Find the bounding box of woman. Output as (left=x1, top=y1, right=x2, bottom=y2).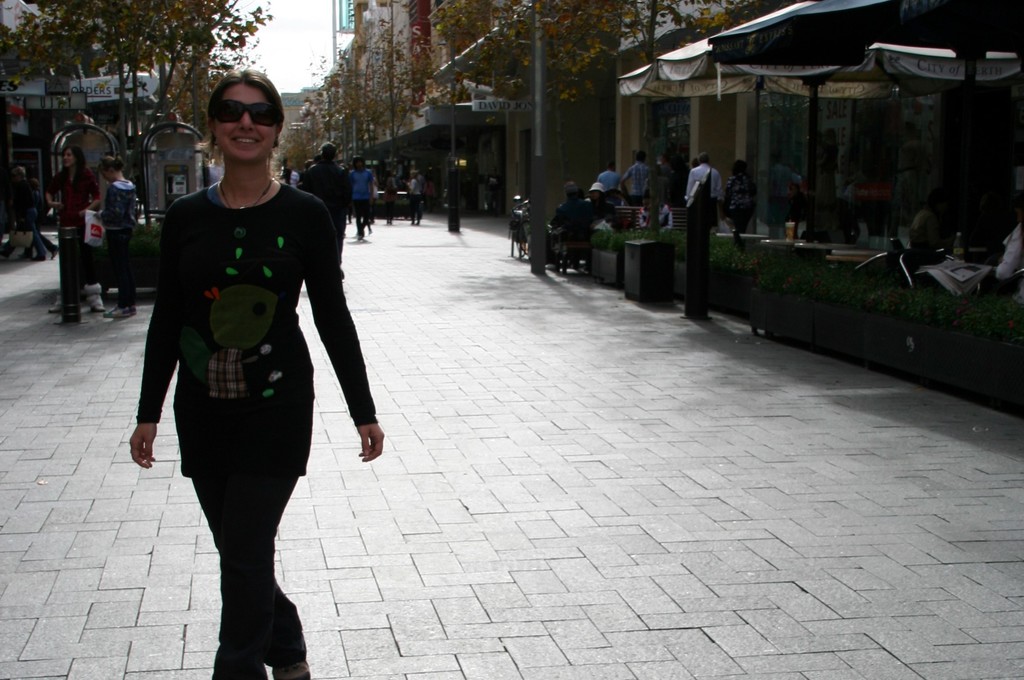
(left=721, top=160, right=757, bottom=234).
